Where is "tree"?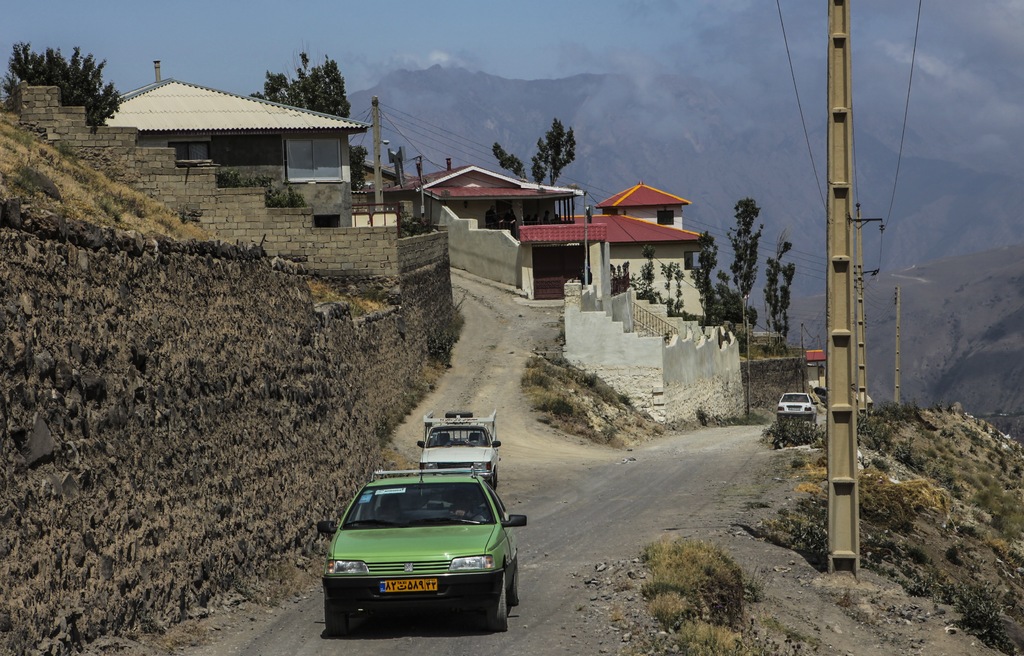
bbox=(677, 259, 688, 314).
